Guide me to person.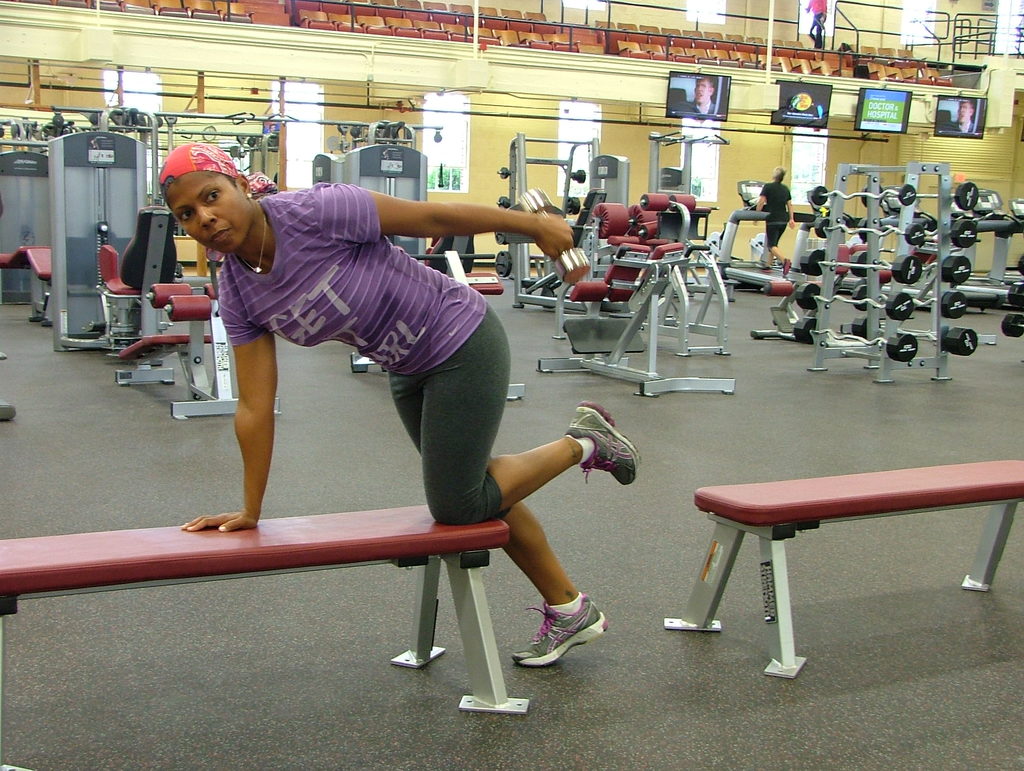
Guidance: x1=804 y1=0 x2=829 y2=49.
